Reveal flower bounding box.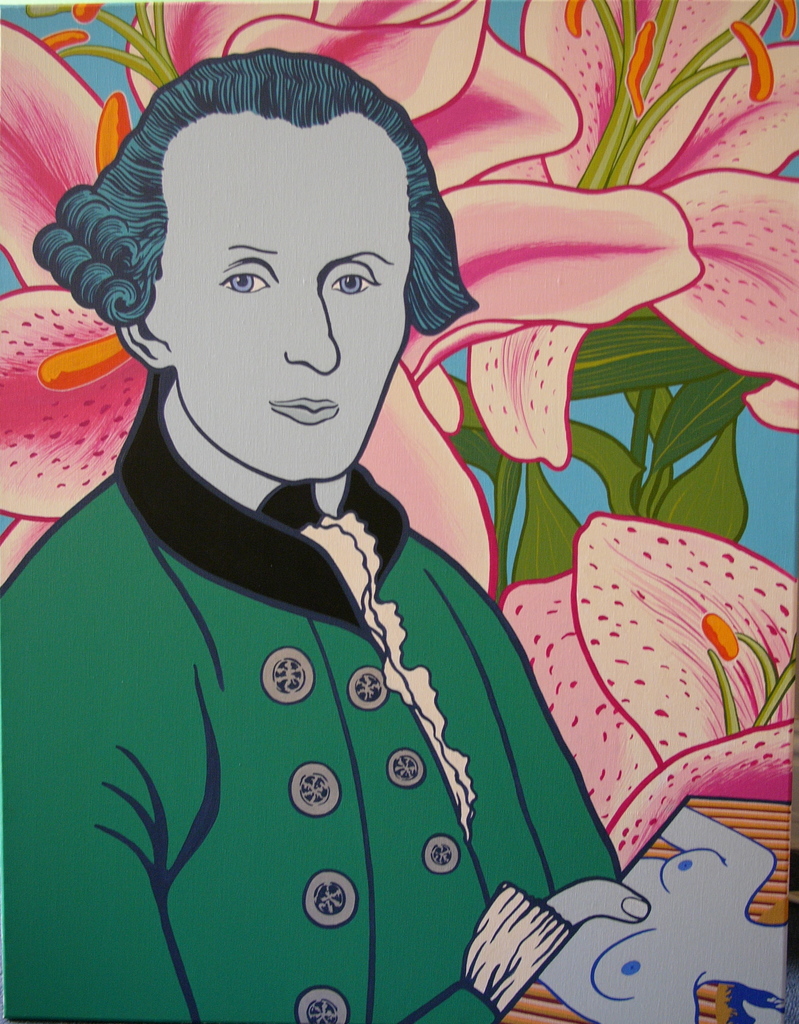
Revealed: (x1=511, y1=512, x2=798, y2=883).
